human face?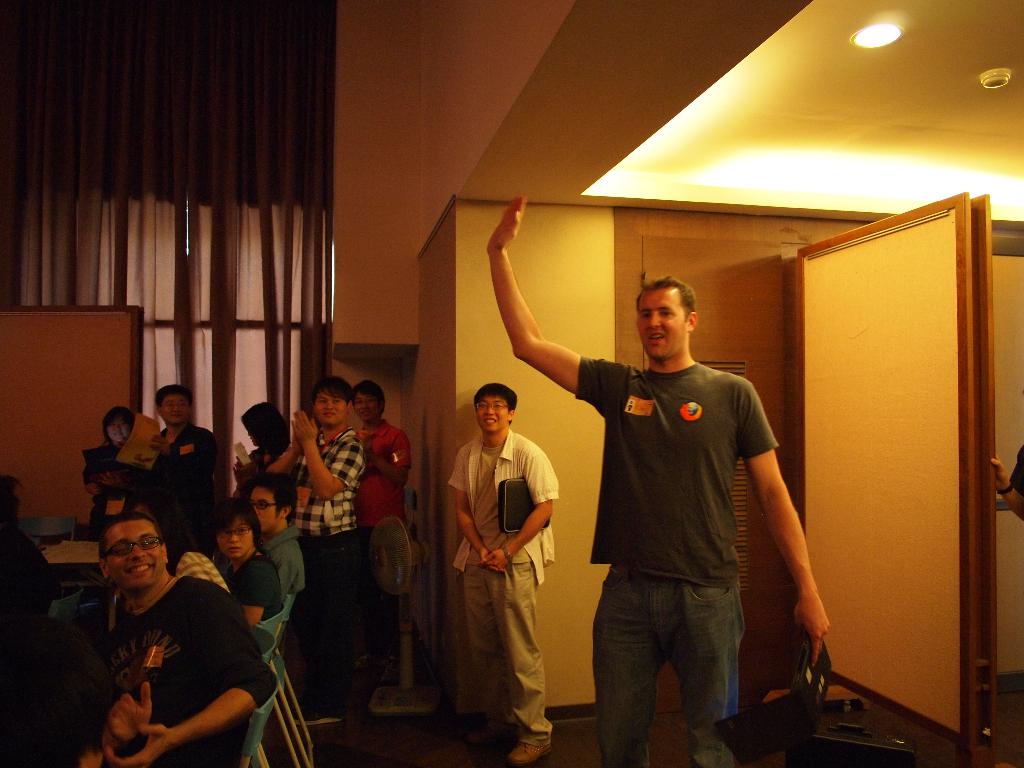
161,396,186,425
